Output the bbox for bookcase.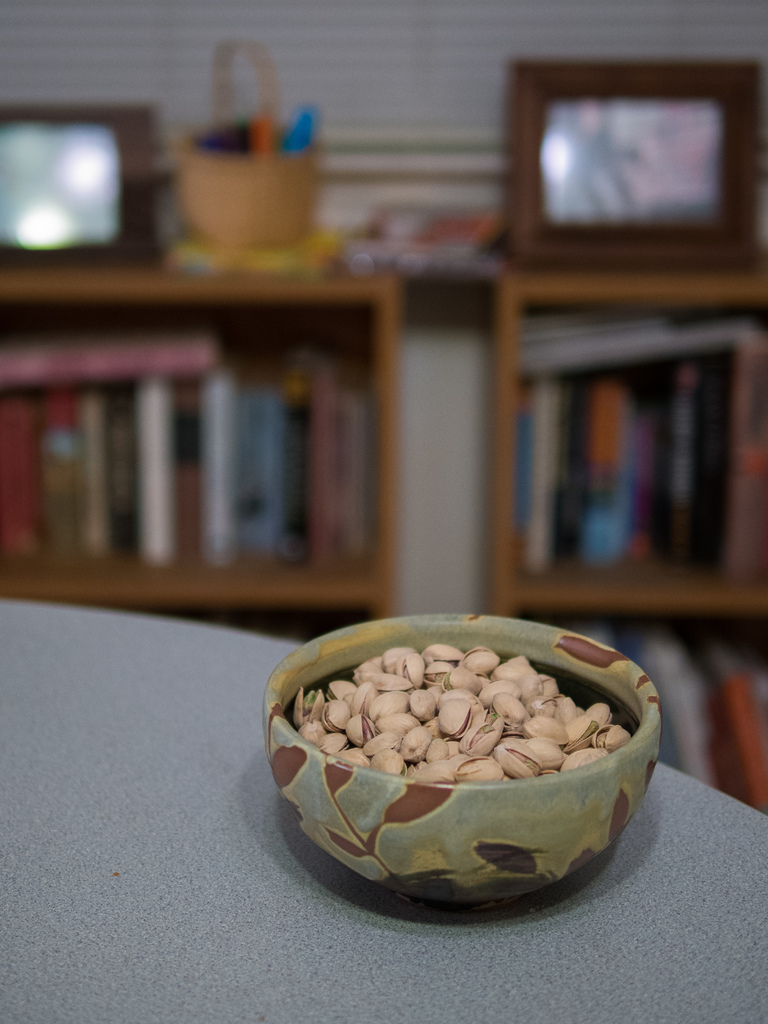
crop(488, 264, 767, 810).
